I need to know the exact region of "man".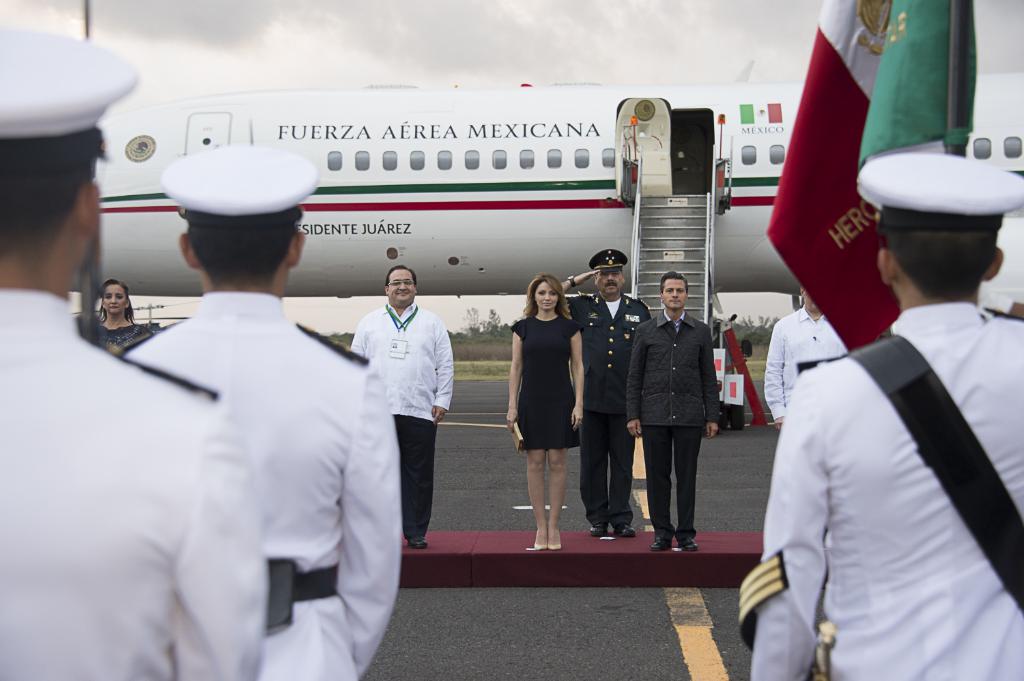
Region: Rect(349, 263, 456, 550).
